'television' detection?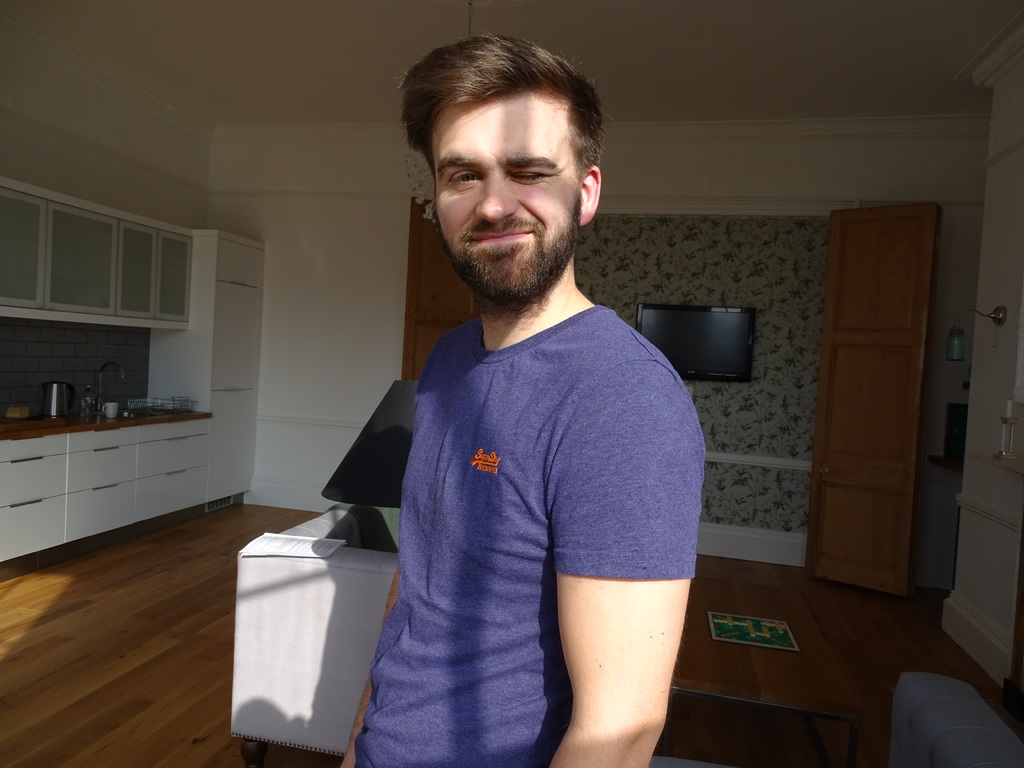
left=632, top=297, right=756, bottom=380
